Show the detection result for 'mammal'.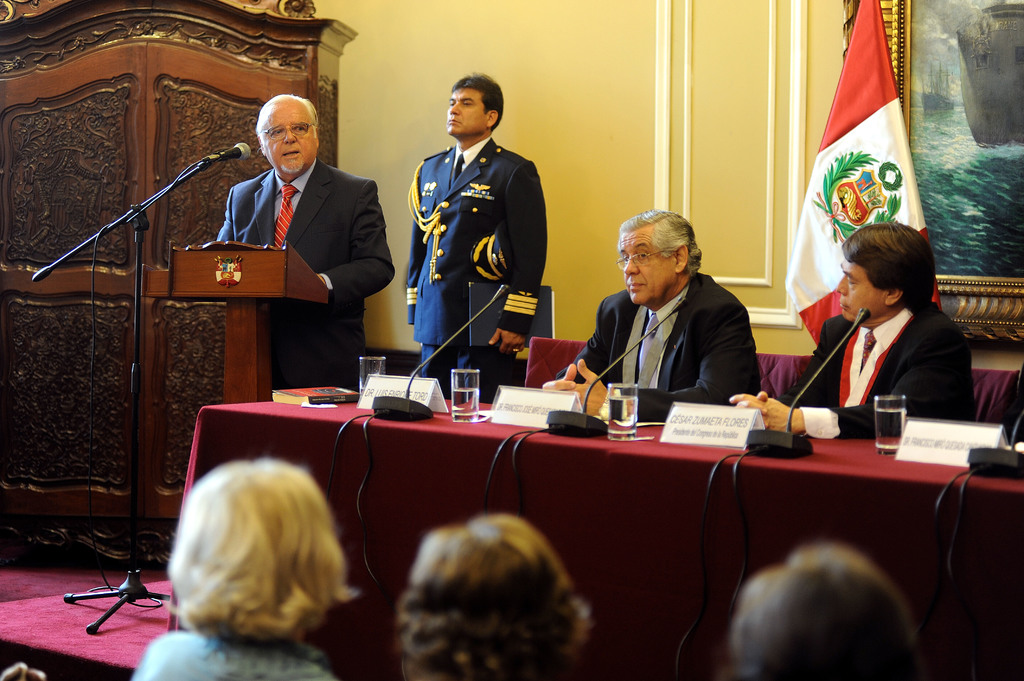
crop(392, 508, 592, 680).
